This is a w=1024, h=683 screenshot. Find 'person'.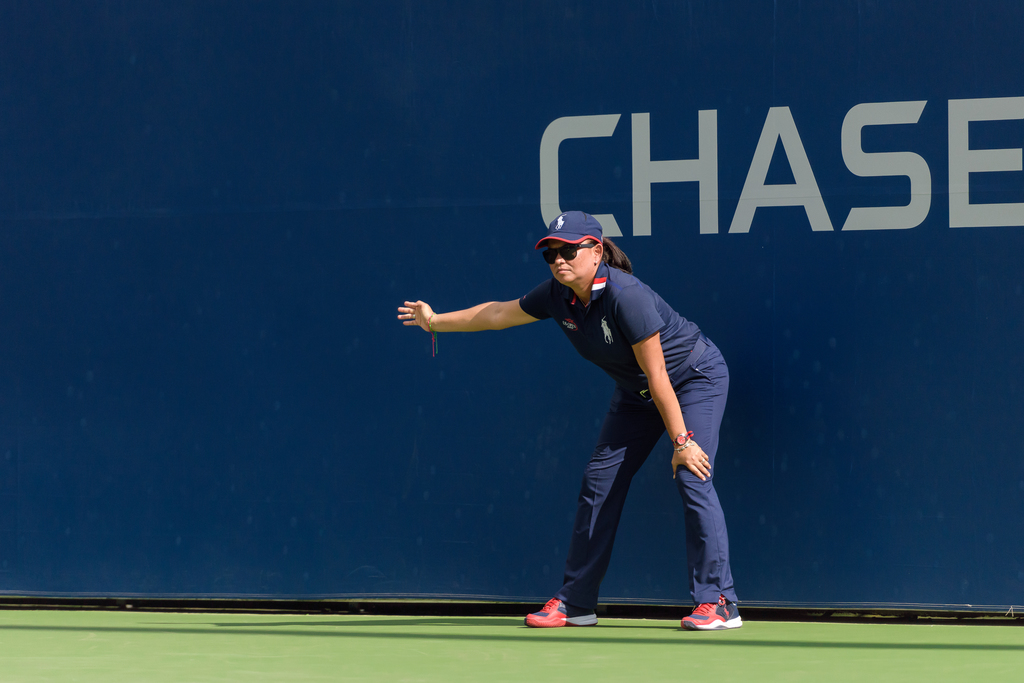
Bounding box: {"x1": 393, "y1": 207, "x2": 745, "y2": 631}.
